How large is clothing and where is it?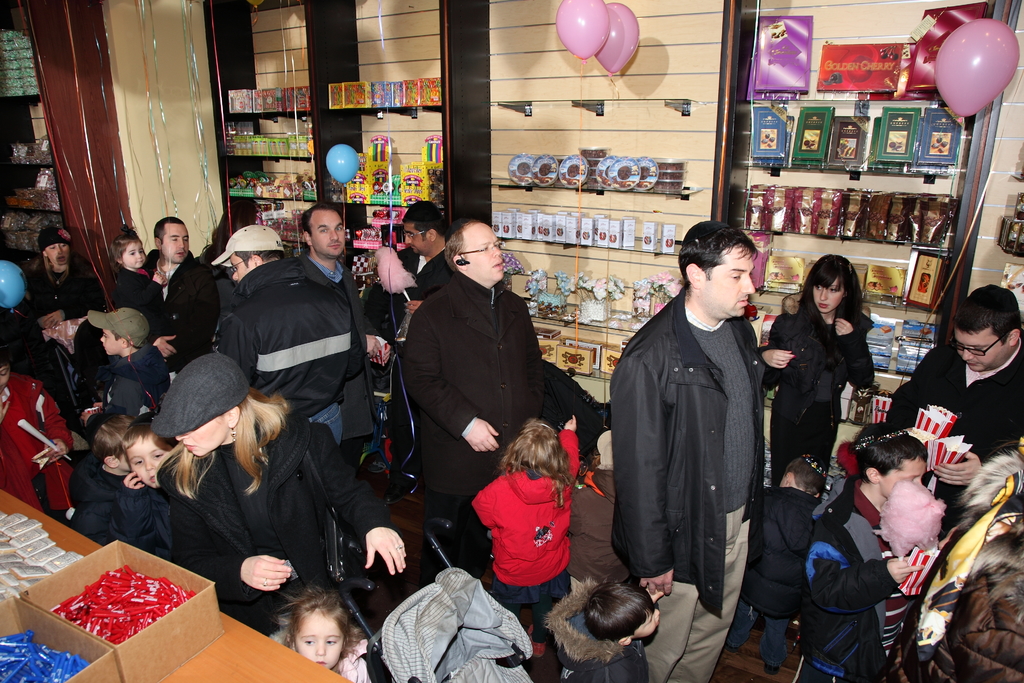
Bounding box: (892, 532, 1023, 682).
